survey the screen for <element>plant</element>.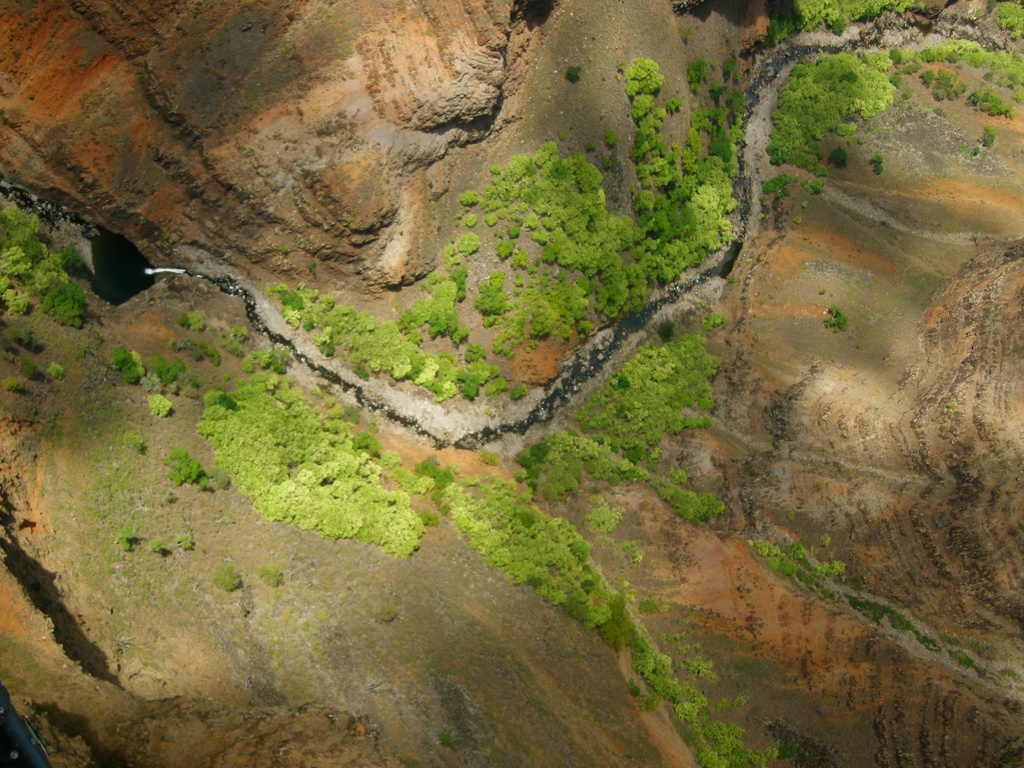
Survey found: [left=972, top=144, right=981, bottom=160].
